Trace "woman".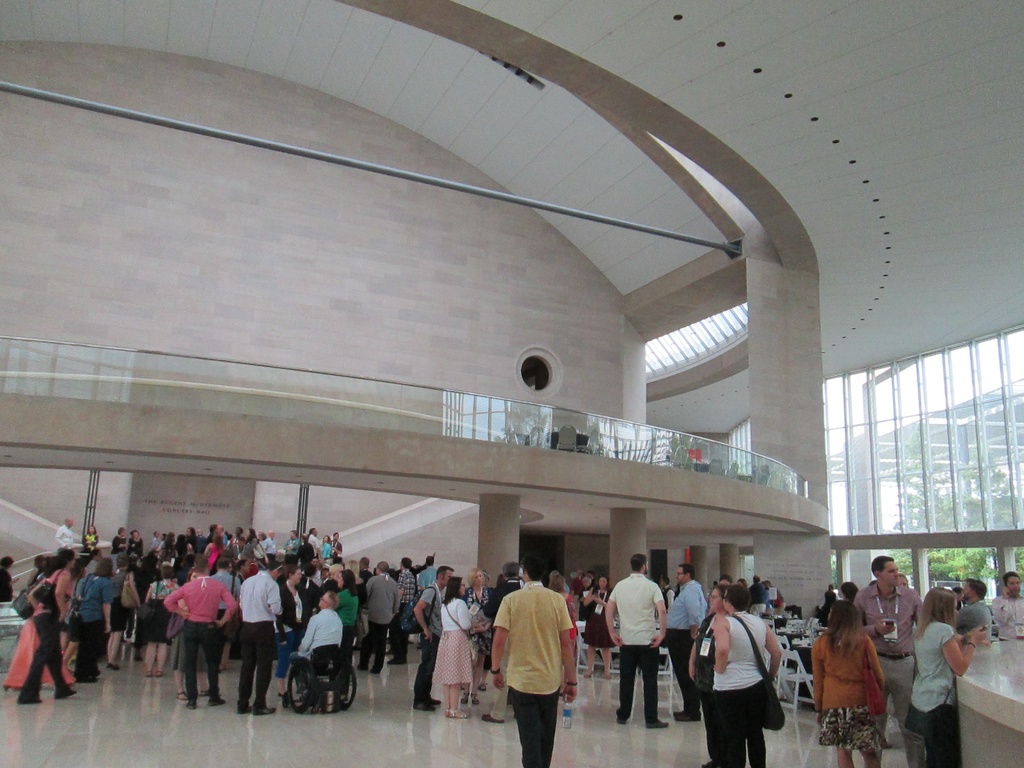
Traced to crop(0, 555, 16, 602).
